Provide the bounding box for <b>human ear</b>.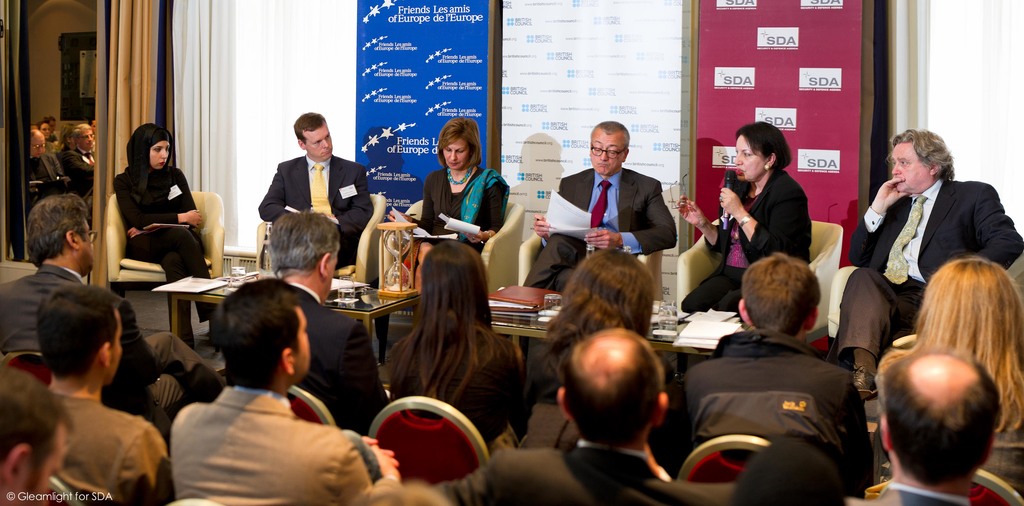
locate(735, 297, 752, 327).
